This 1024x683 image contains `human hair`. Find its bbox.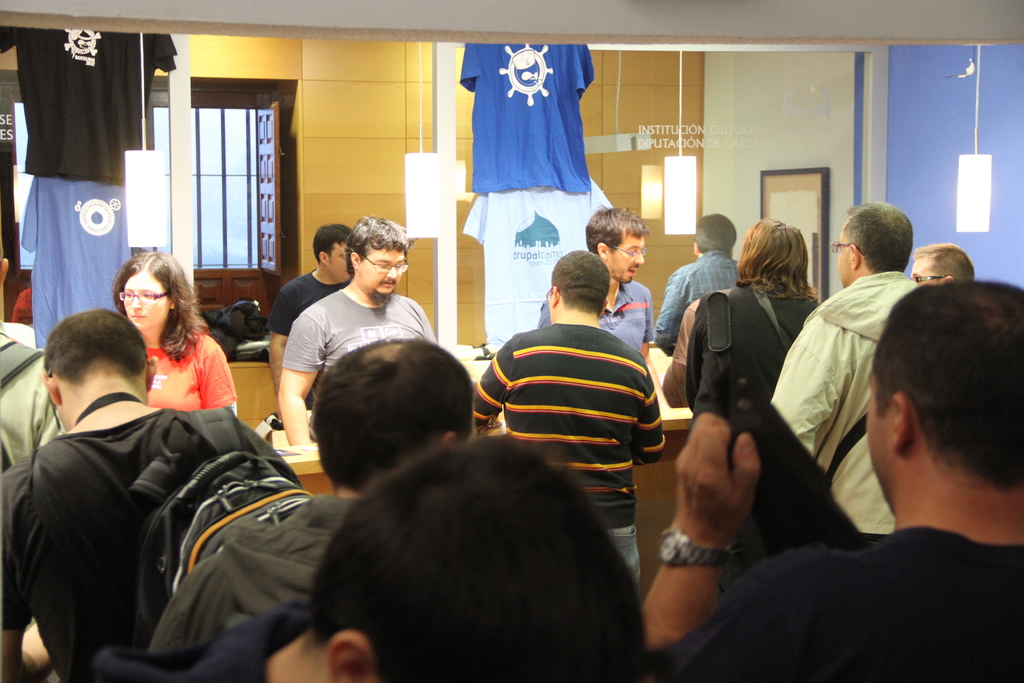
select_region(582, 200, 651, 255).
